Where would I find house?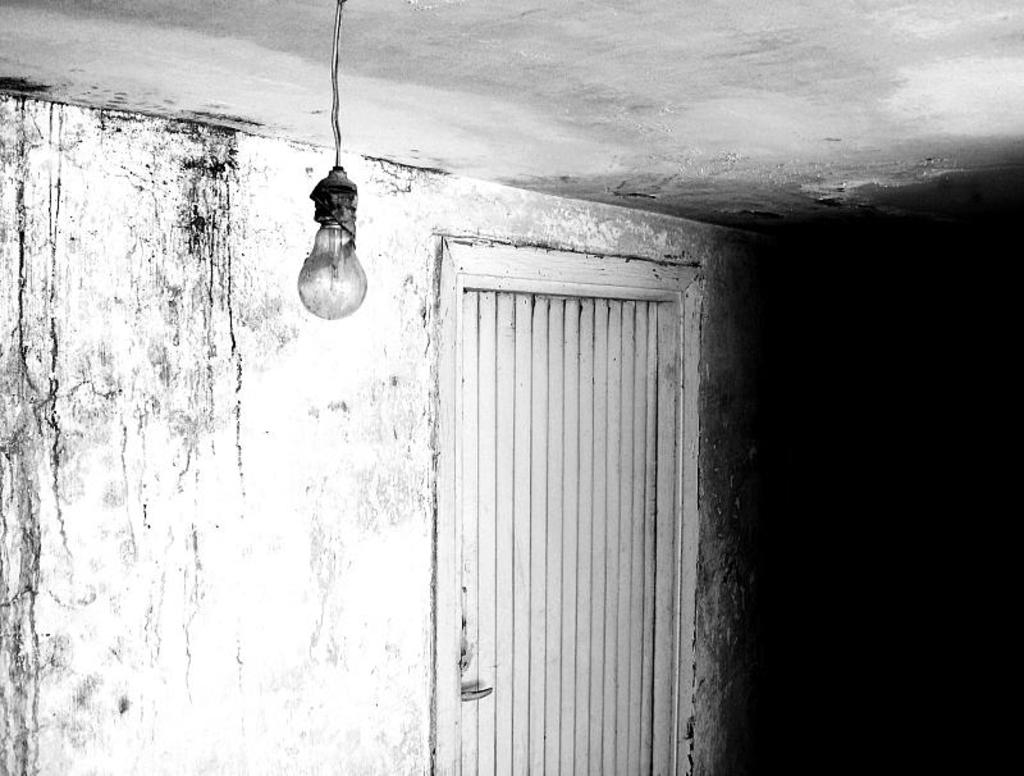
At 0:0:1023:775.
